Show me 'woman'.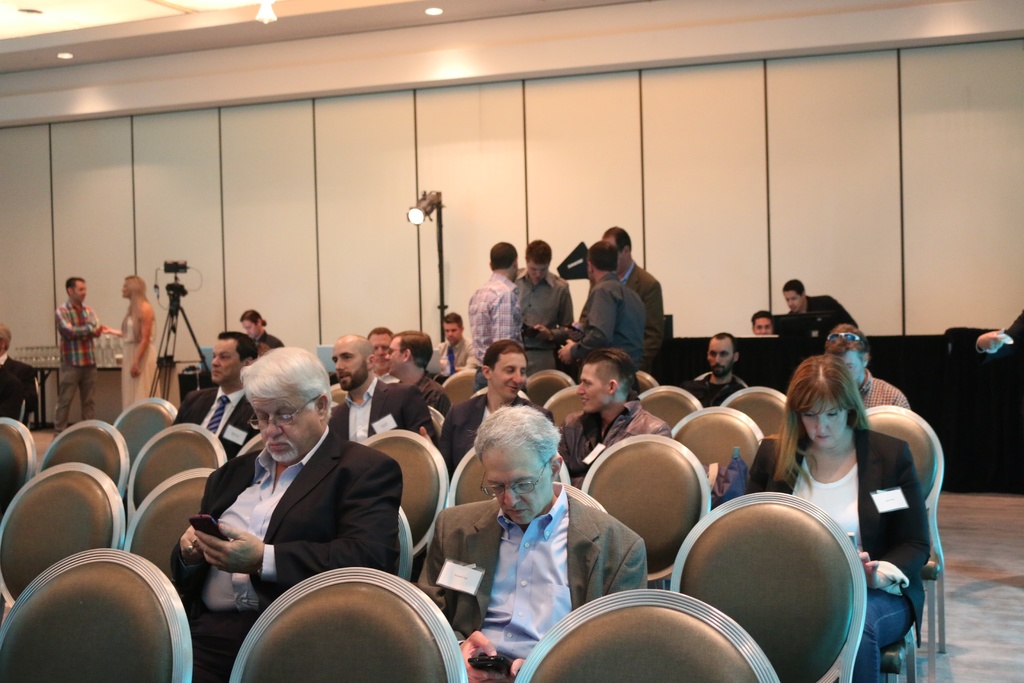
'woman' is here: 748, 356, 931, 682.
